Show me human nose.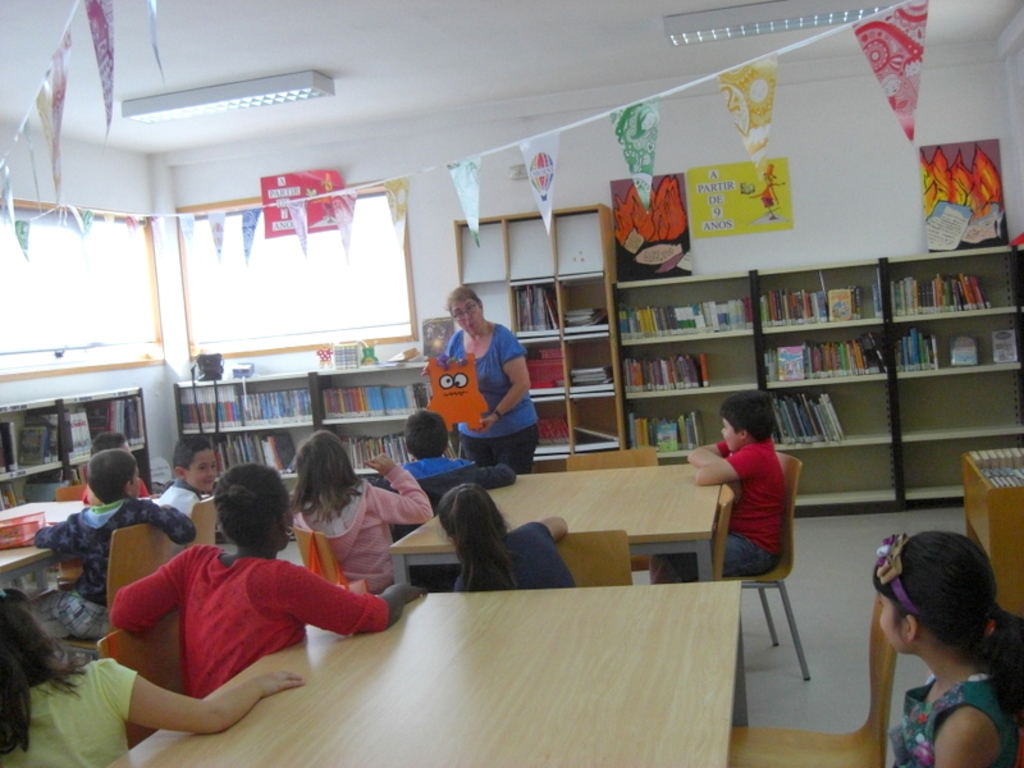
human nose is here: l=463, t=311, r=474, b=321.
